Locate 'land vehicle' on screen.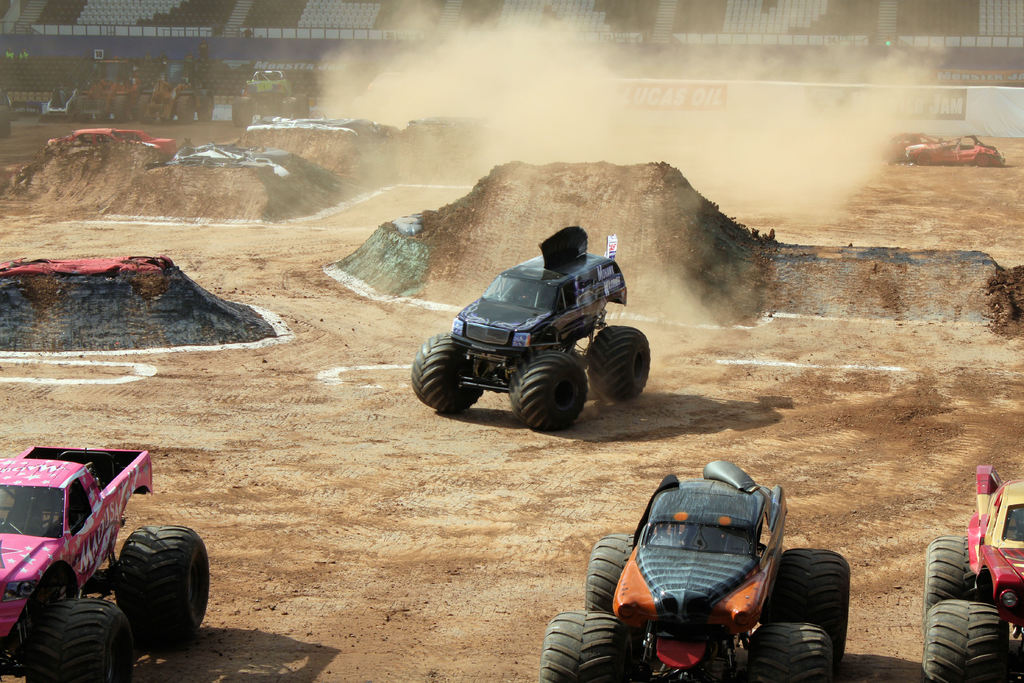
On screen at (x1=1, y1=444, x2=211, y2=682).
